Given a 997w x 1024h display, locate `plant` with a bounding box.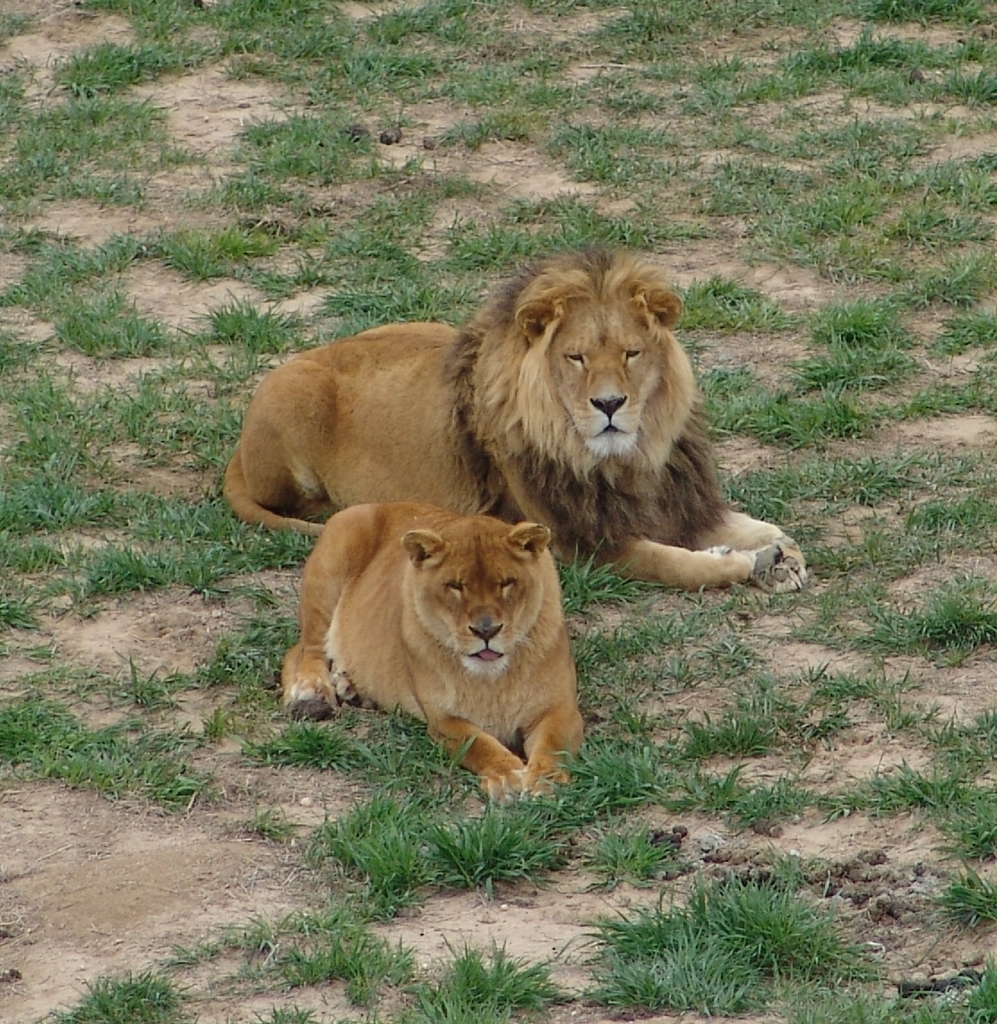
Located: crop(547, 71, 708, 125).
